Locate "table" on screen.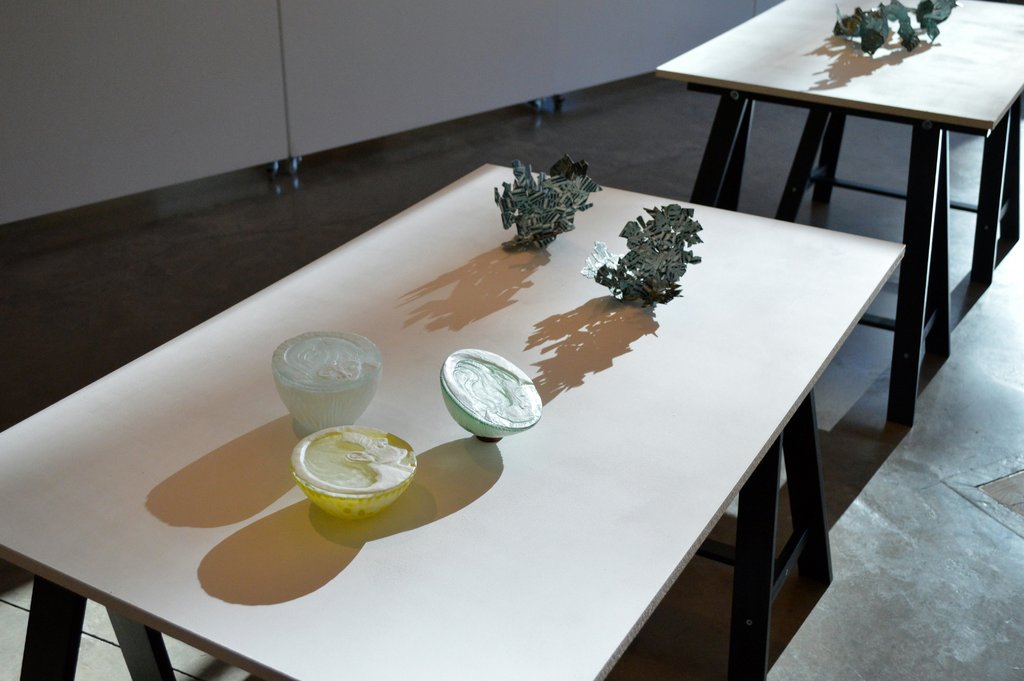
On screen at crop(654, 1, 1023, 425).
